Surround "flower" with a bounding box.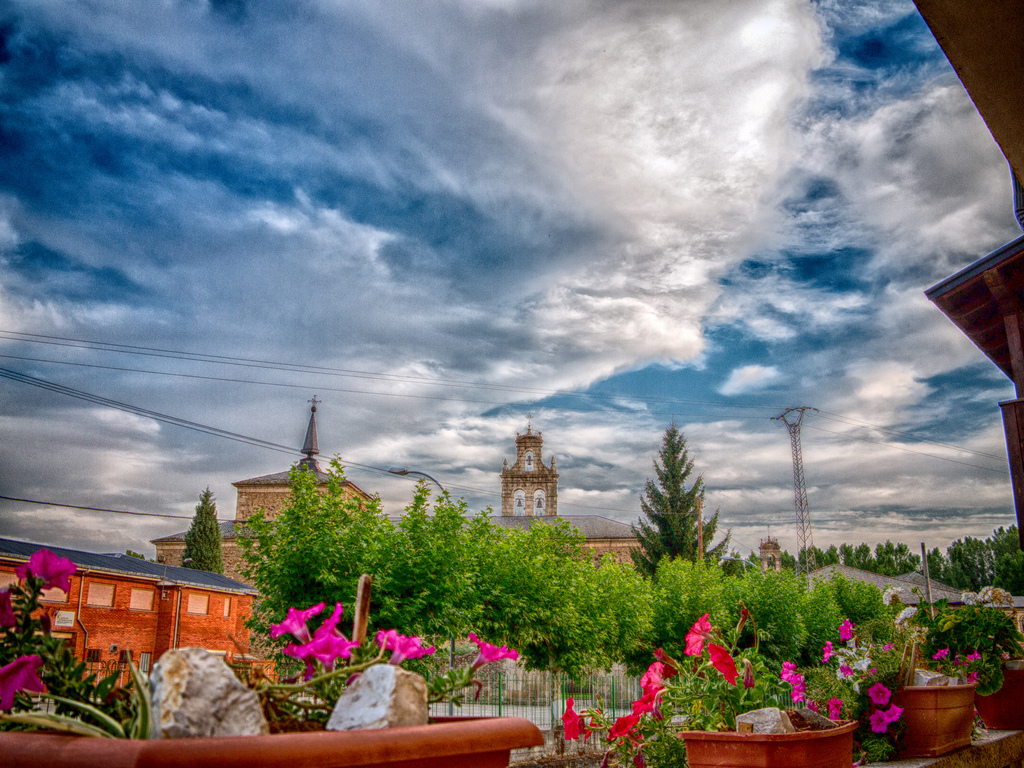
{"x1": 781, "y1": 659, "x2": 804, "y2": 684}.
